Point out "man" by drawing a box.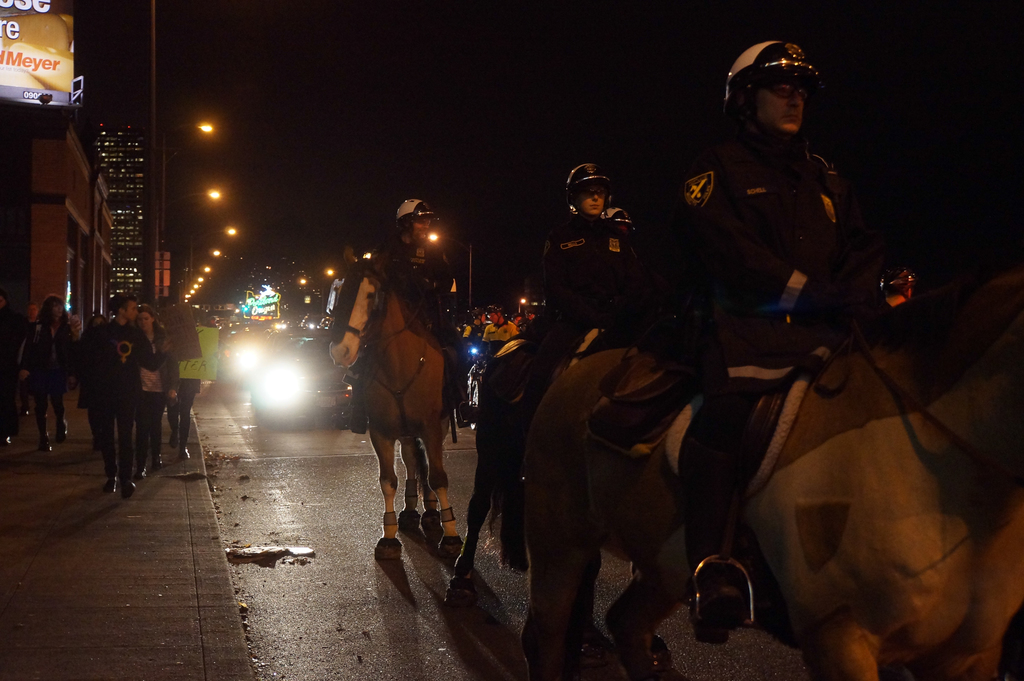
95:291:158:494.
